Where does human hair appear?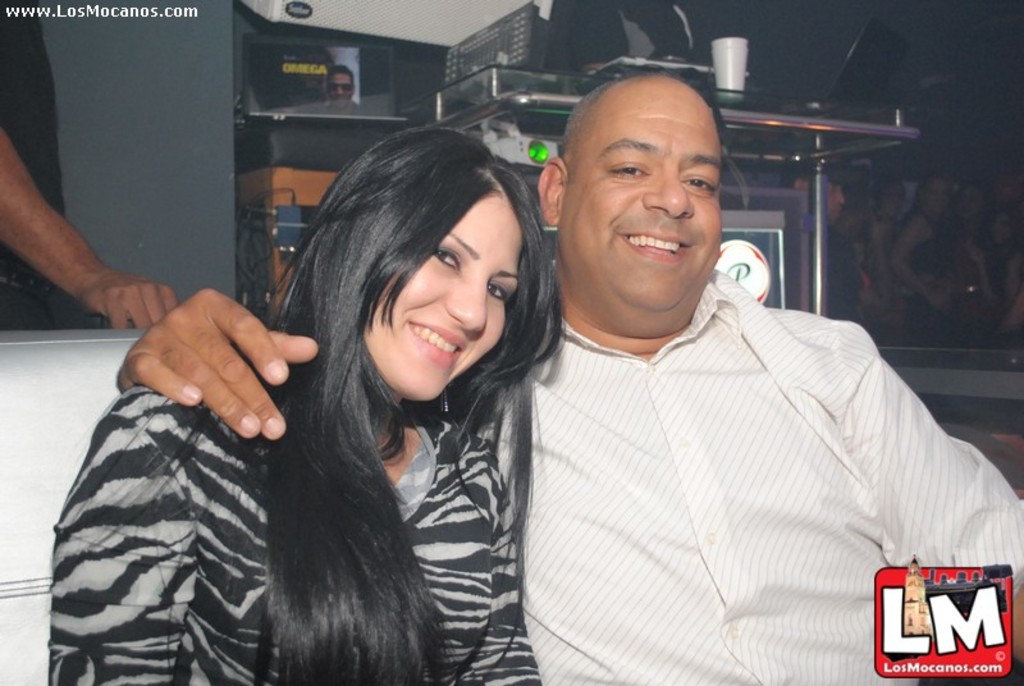
Appears at locate(783, 172, 827, 191).
